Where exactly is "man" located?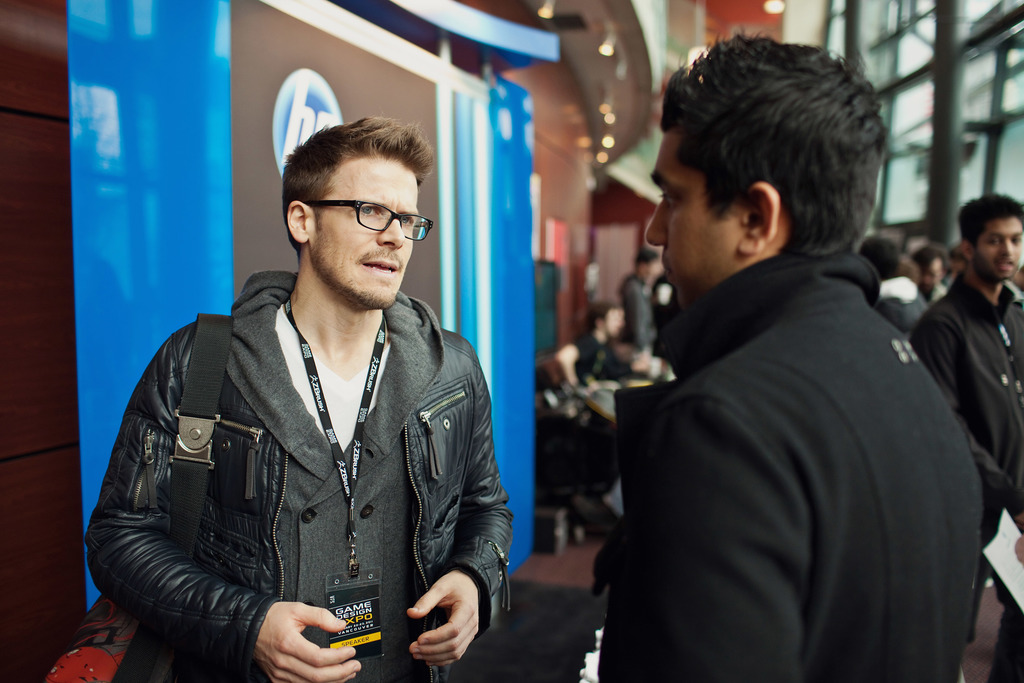
Its bounding box is 906:195:1023:682.
